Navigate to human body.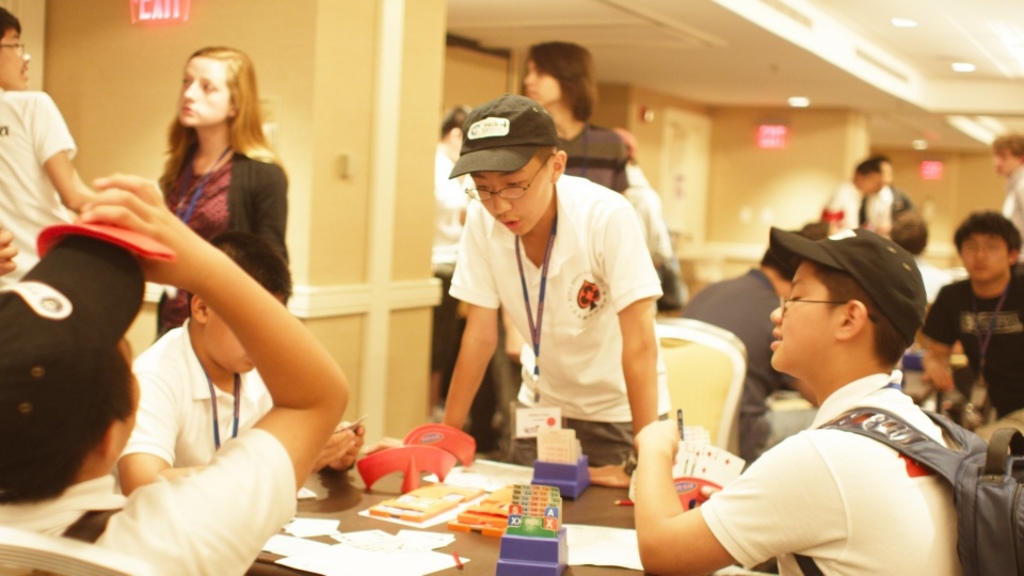
Navigation target: Rect(887, 181, 913, 217).
